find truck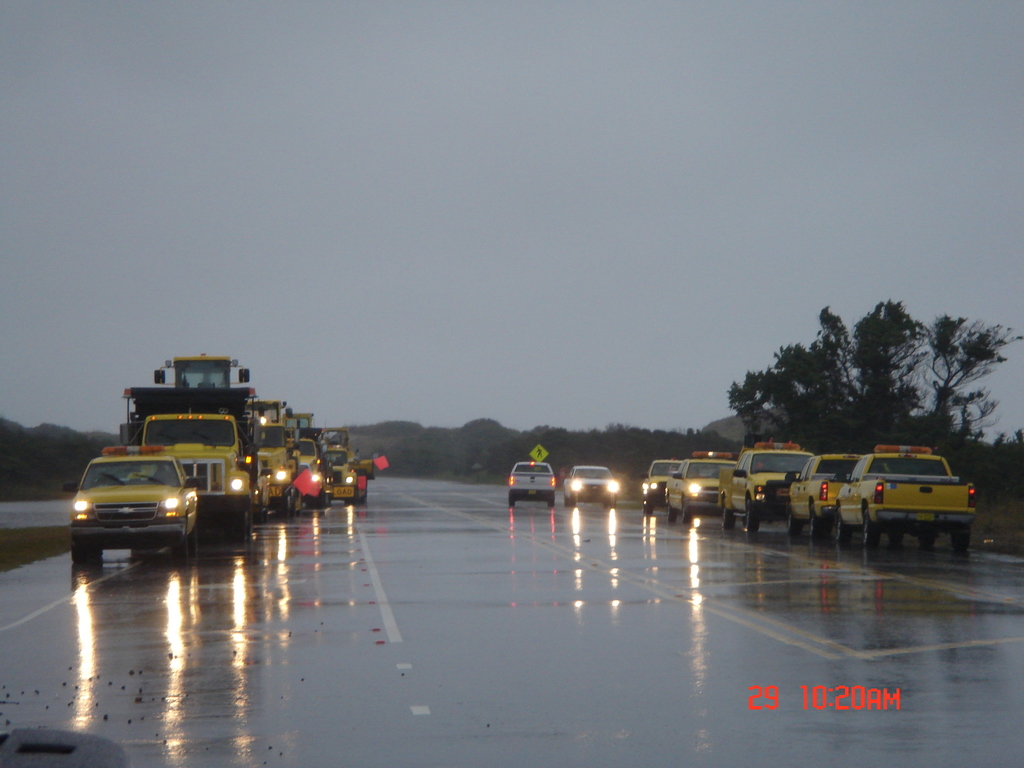
(left=497, top=454, right=563, bottom=514)
